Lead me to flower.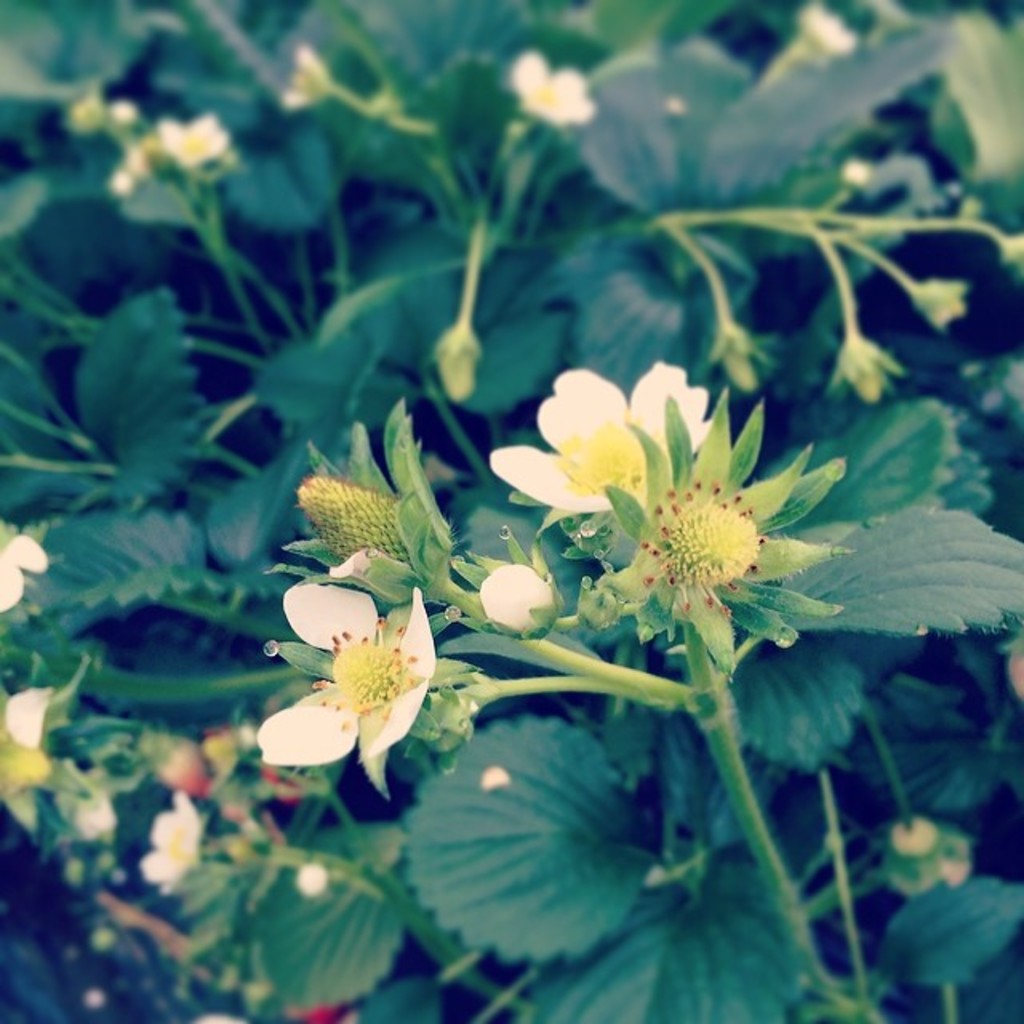
Lead to (290,1000,357,1022).
